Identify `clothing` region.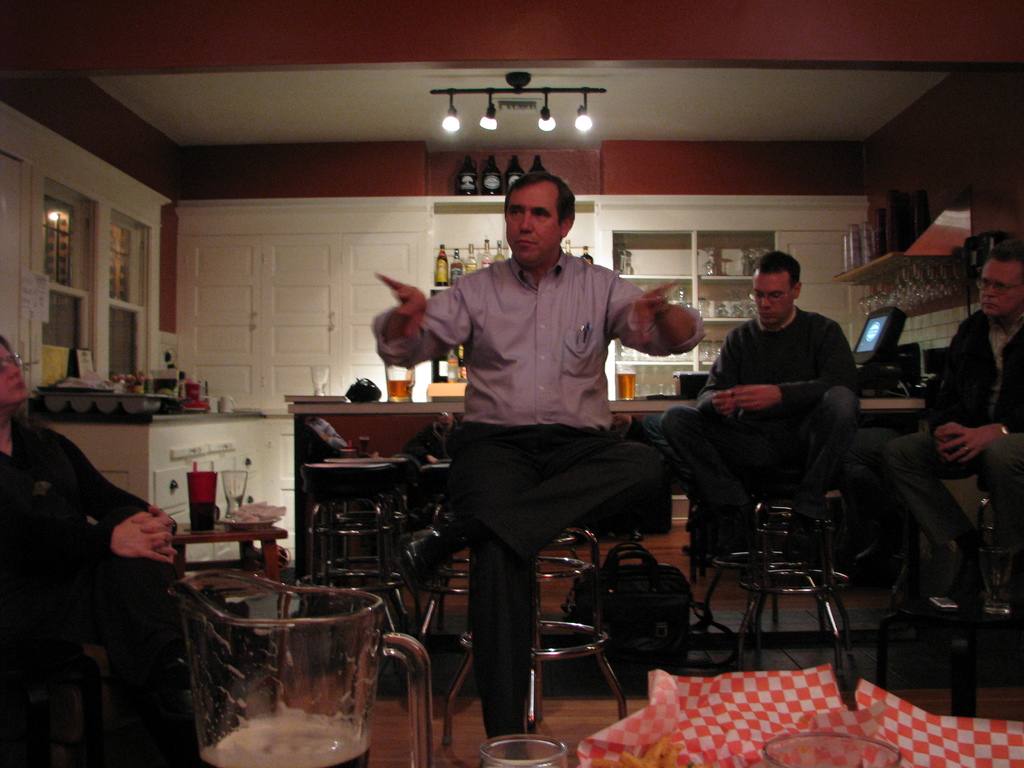
Region: {"left": 369, "top": 248, "right": 711, "bottom": 752}.
